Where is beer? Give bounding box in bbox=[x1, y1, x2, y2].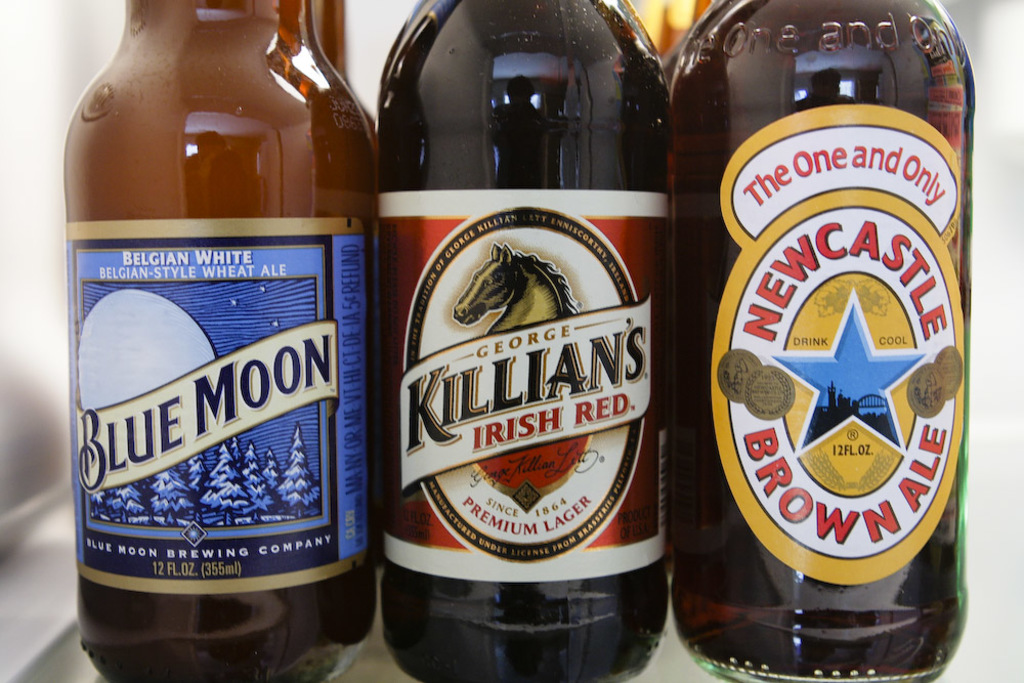
bbox=[670, 0, 971, 682].
